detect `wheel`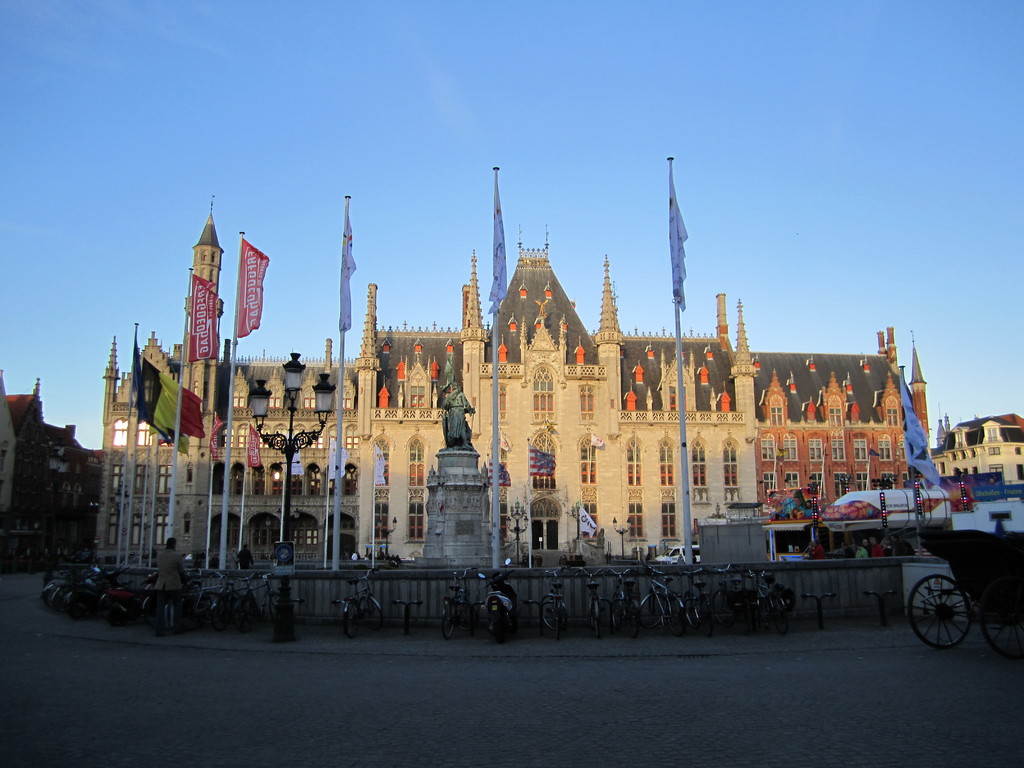
bbox(977, 604, 1023, 662)
